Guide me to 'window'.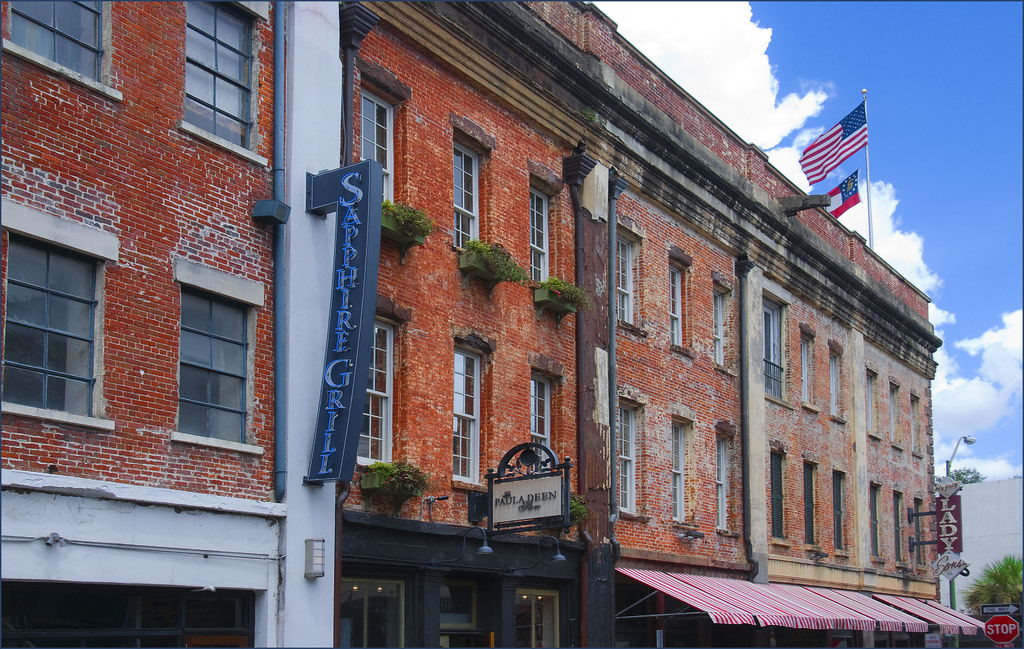
Guidance: box=[620, 236, 637, 322].
